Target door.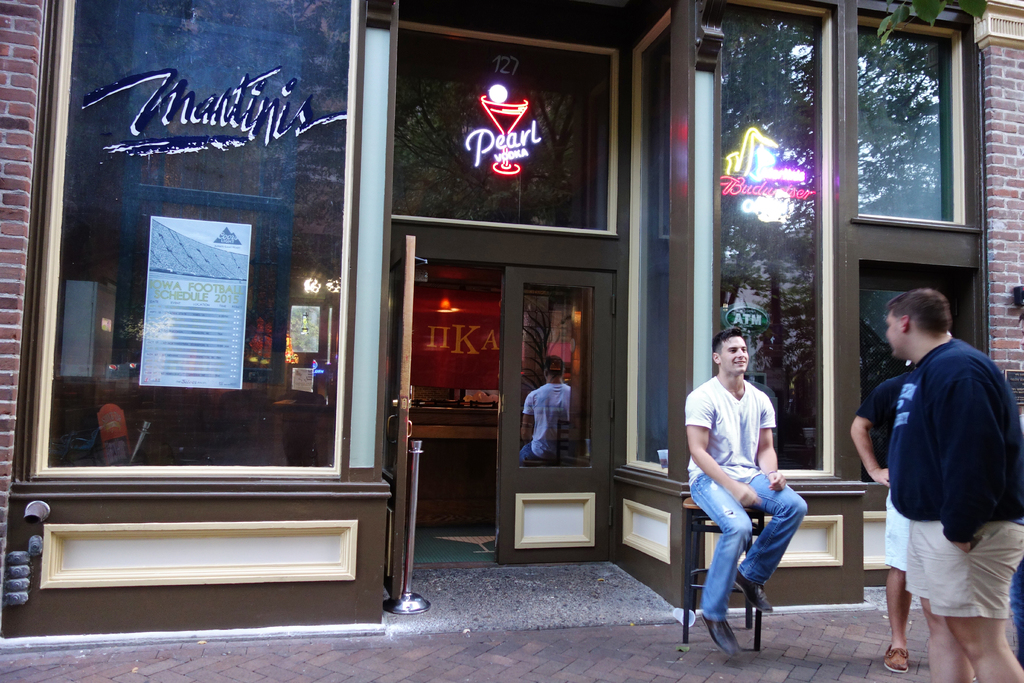
Target region: {"left": 382, "top": 231, "right": 413, "bottom": 603}.
